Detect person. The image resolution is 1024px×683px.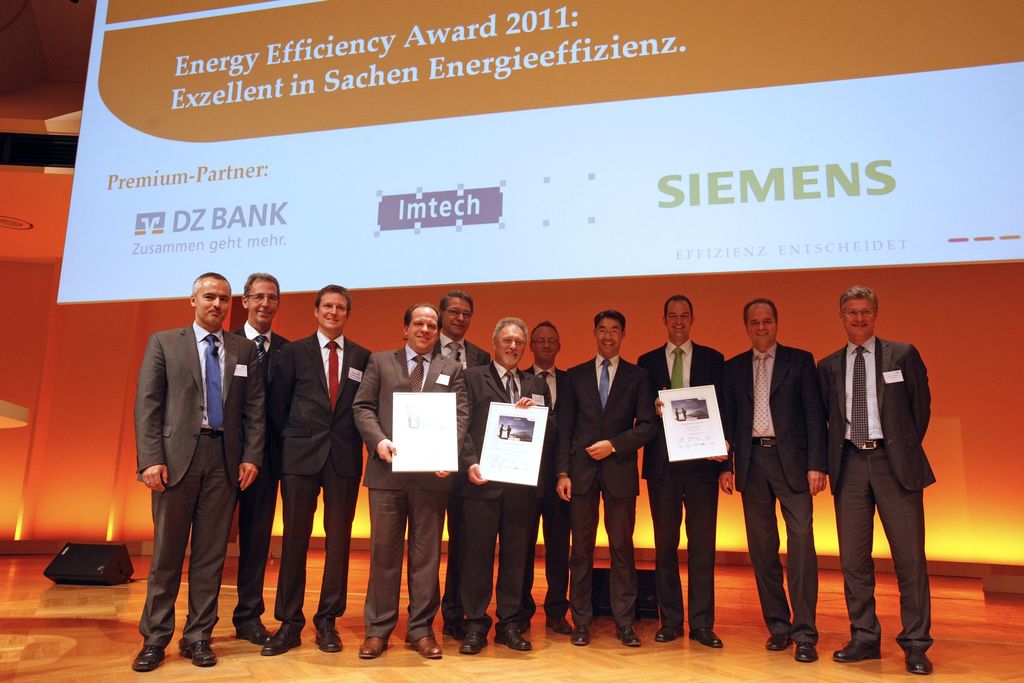
box(641, 293, 729, 646).
